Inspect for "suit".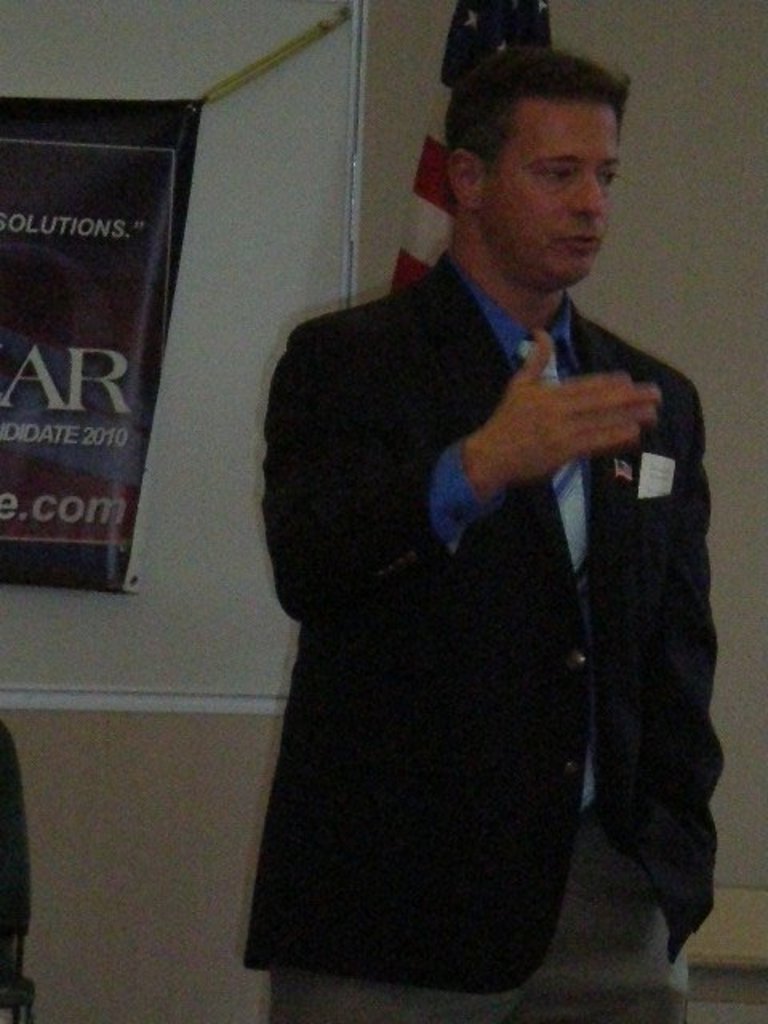
Inspection: detection(246, 190, 714, 979).
